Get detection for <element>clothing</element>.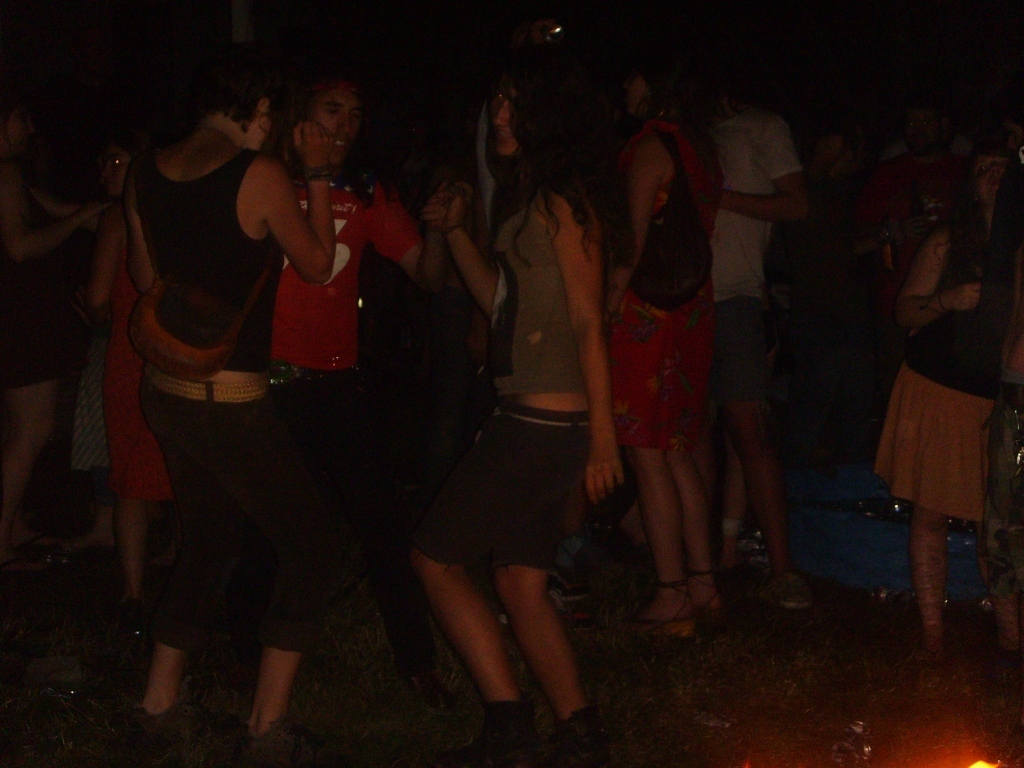
Detection: pyautogui.locateOnScreen(10, 136, 60, 406).
